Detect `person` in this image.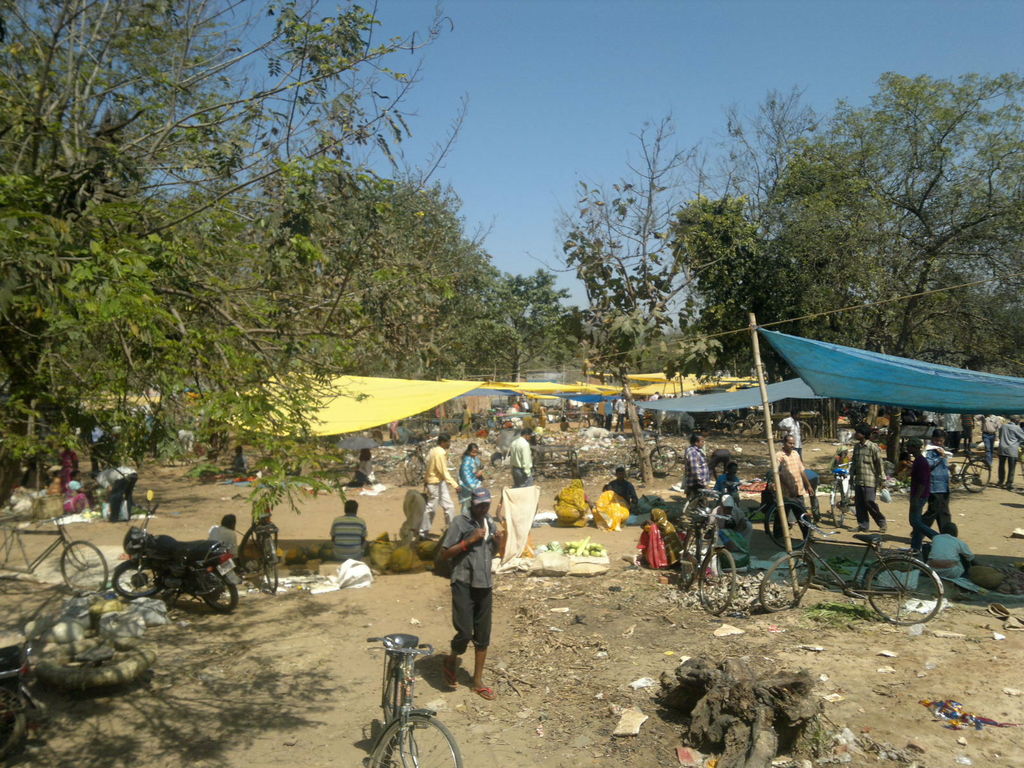
Detection: <bbox>94, 465, 137, 522</bbox>.
